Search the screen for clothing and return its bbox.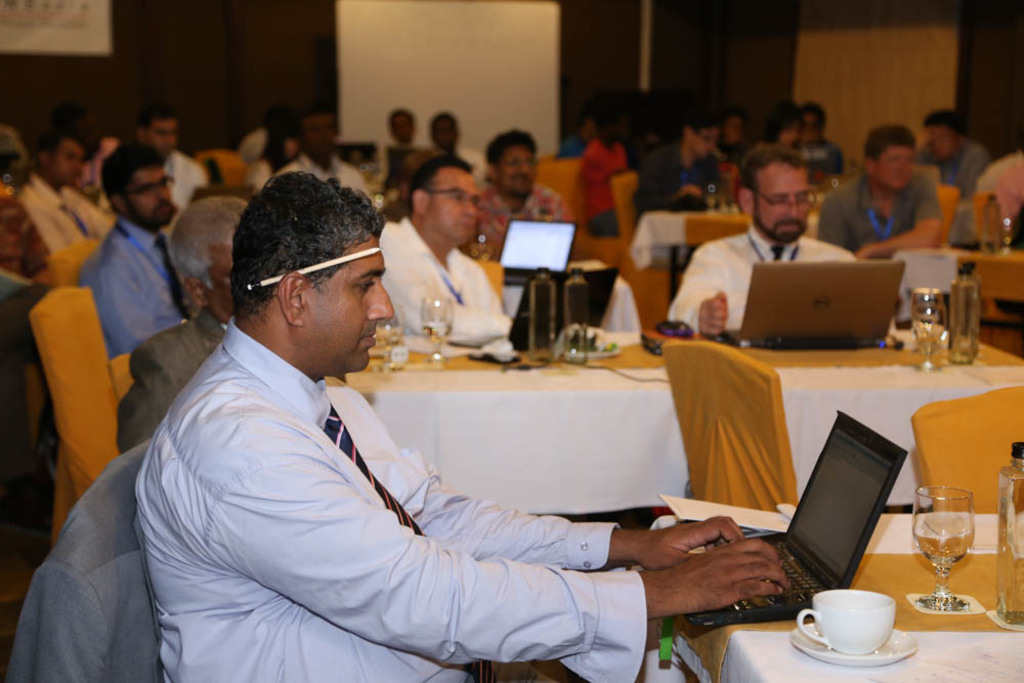
Found: (x1=711, y1=140, x2=757, y2=168).
